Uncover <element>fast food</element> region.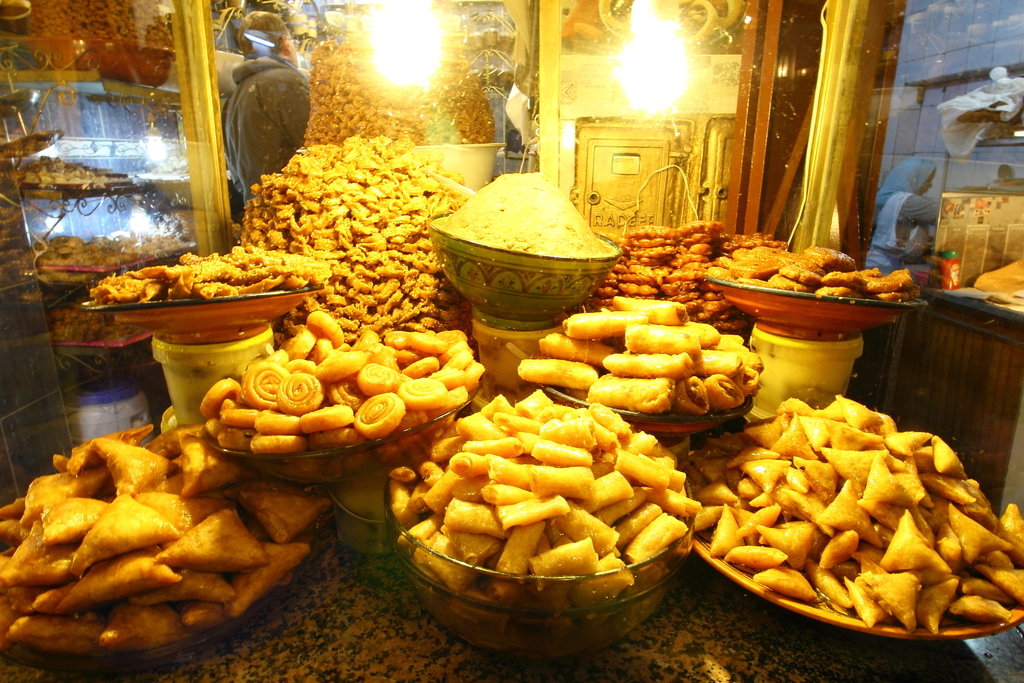
Uncovered: {"left": 934, "top": 513, "right": 964, "bottom": 566}.
